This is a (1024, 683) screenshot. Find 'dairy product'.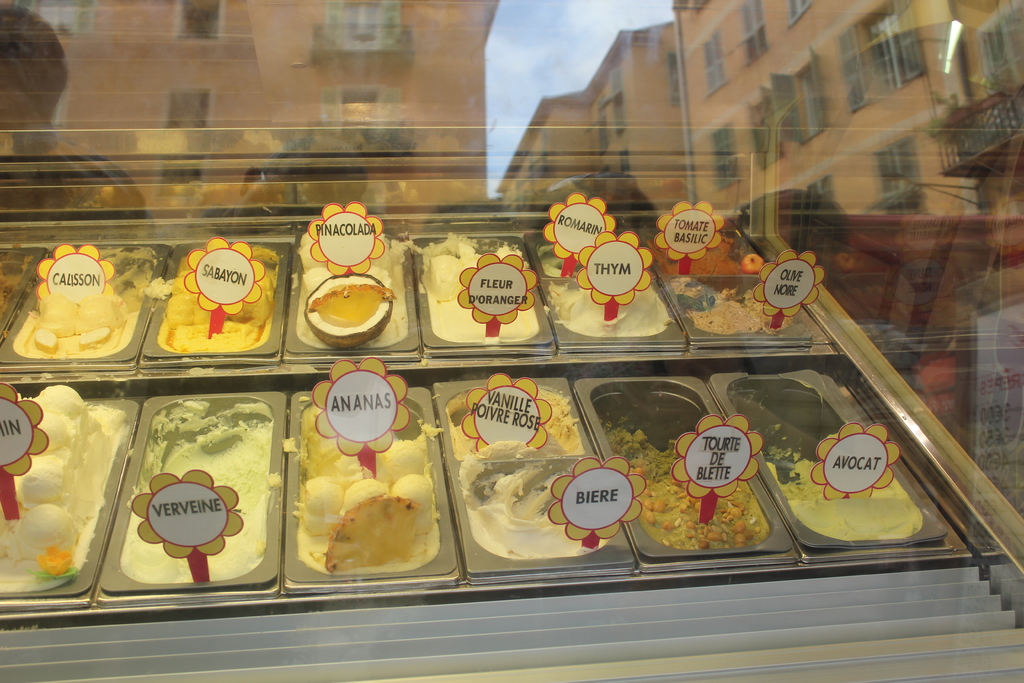
Bounding box: 783, 416, 918, 548.
